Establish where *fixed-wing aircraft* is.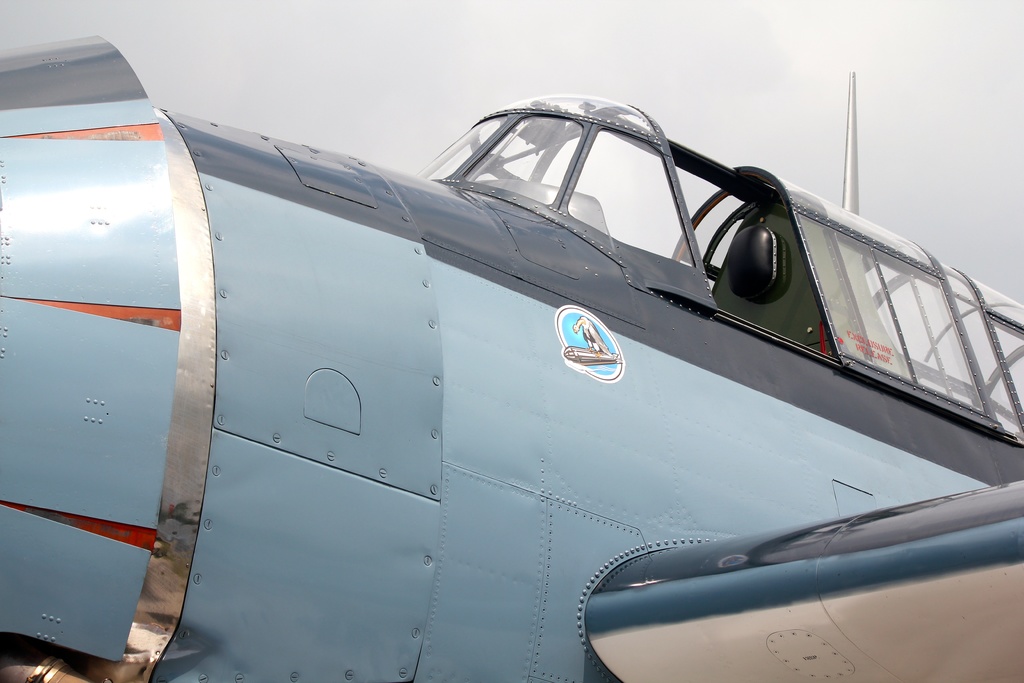
Established at 0, 34, 1023, 682.
